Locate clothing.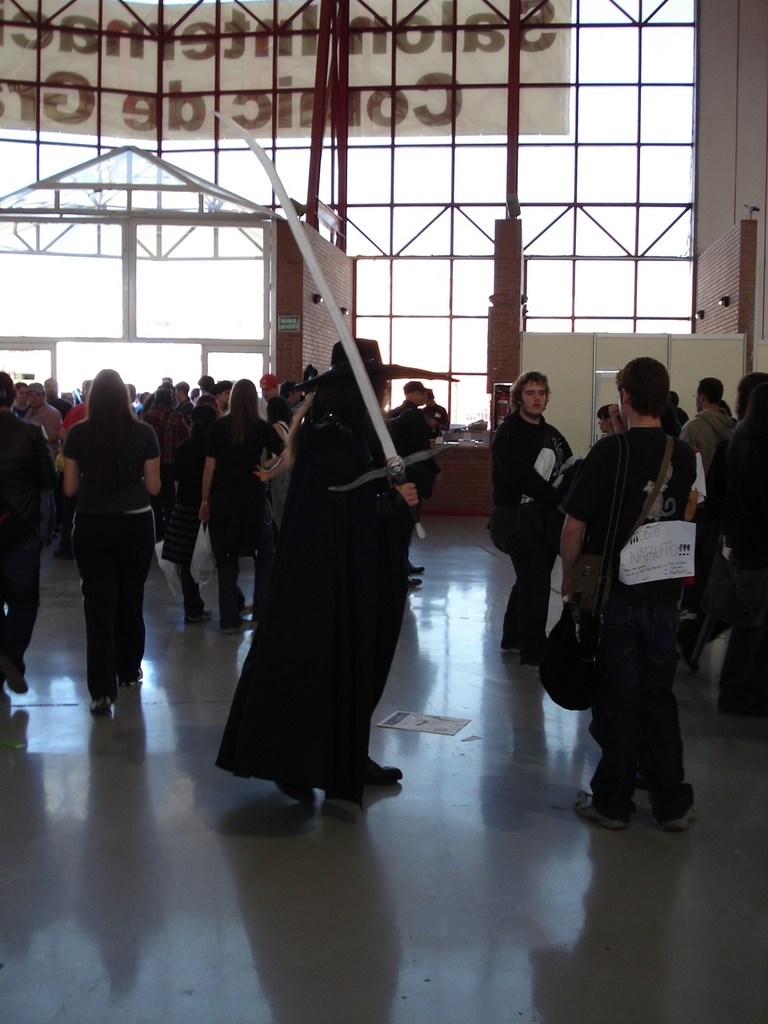
Bounding box: bbox=(382, 403, 438, 550).
